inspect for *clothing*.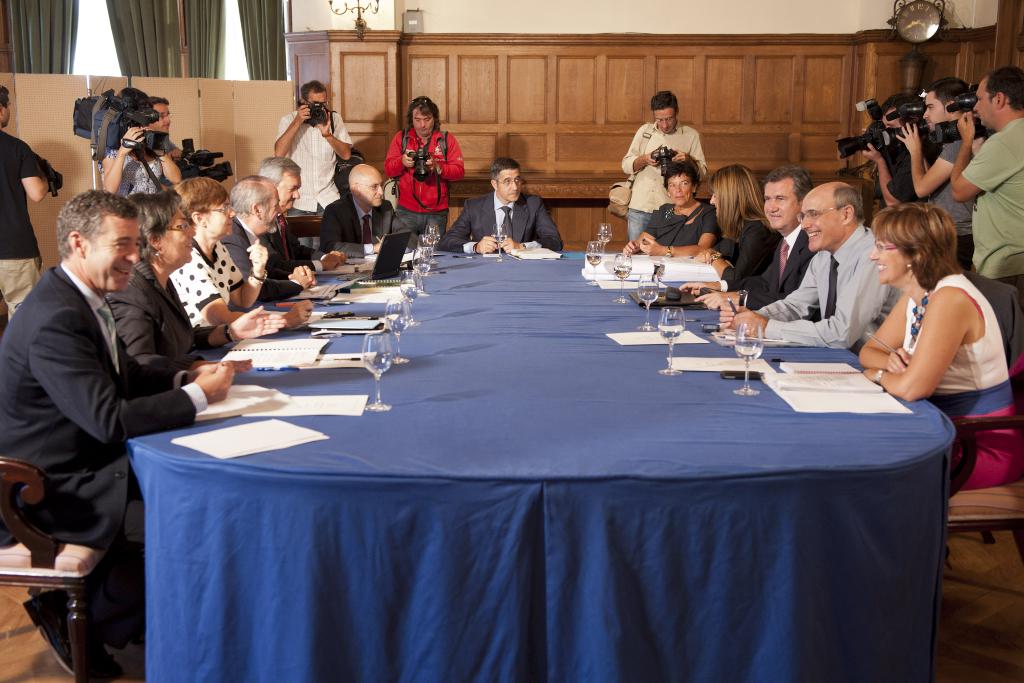
Inspection: l=740, t=230, r=818, b=307.
